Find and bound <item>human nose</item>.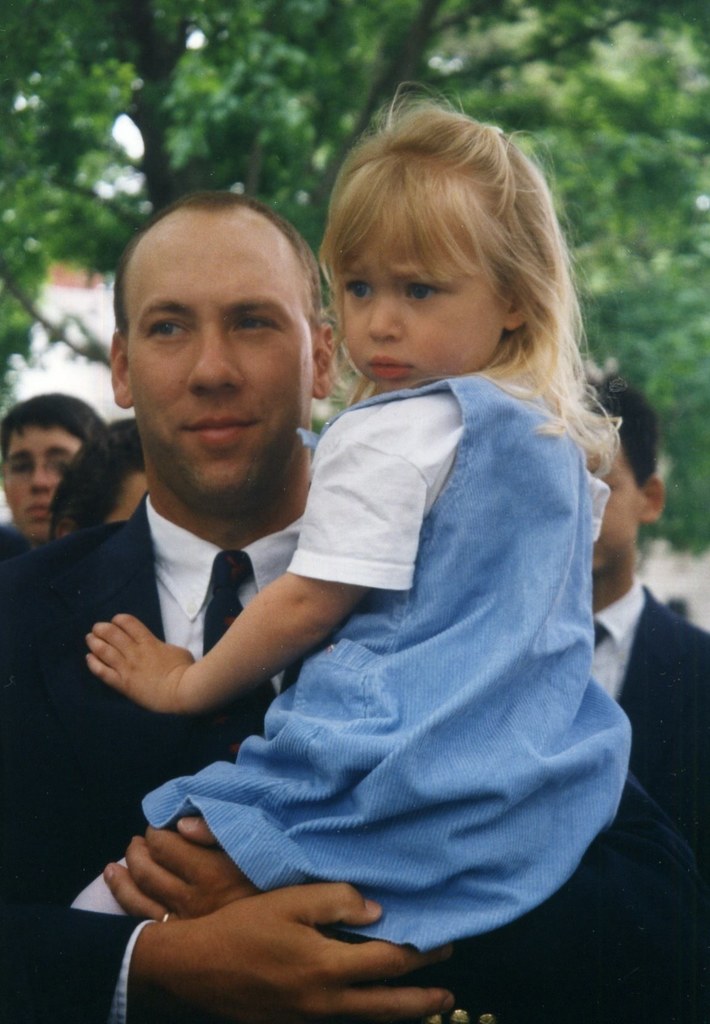
Bound: pyautogui.locateOnScreen(187, 325, 236, 391).
